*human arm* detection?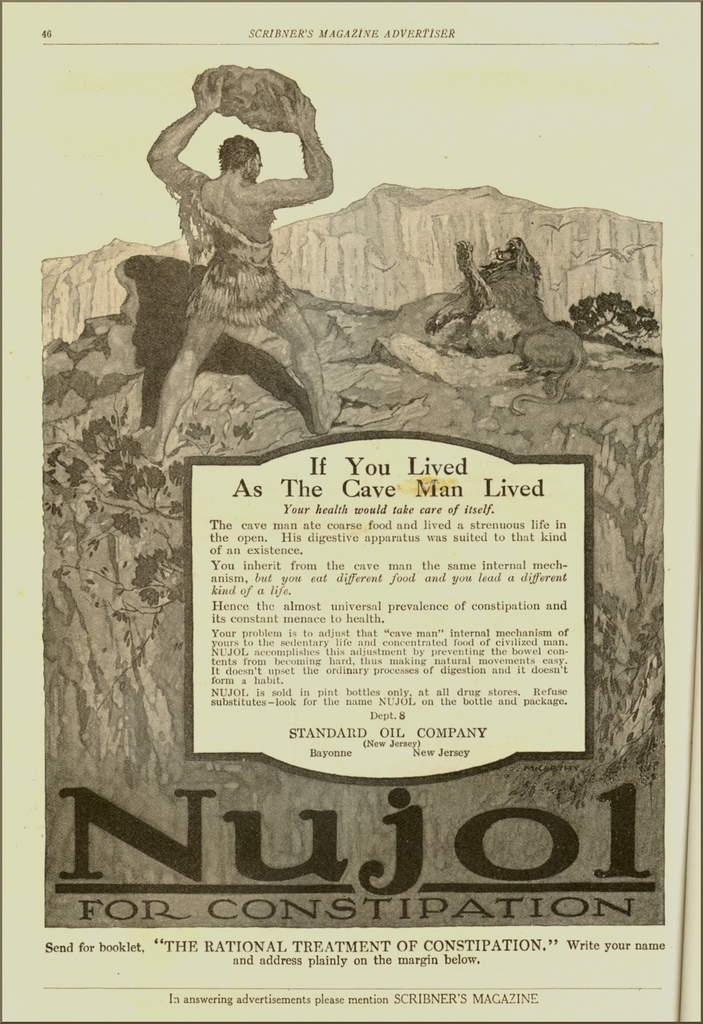
pyautogui.locateOnScreen(252, 87, 331, 209)
